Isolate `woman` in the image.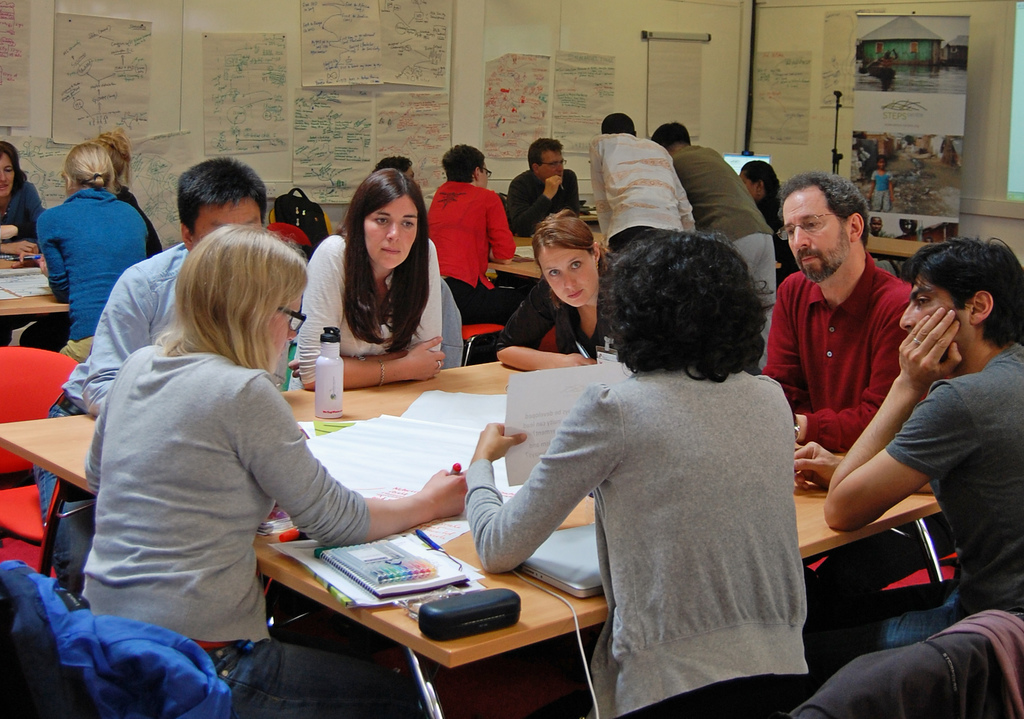
Isolated region: select_region(500, 202, 620, 378).
